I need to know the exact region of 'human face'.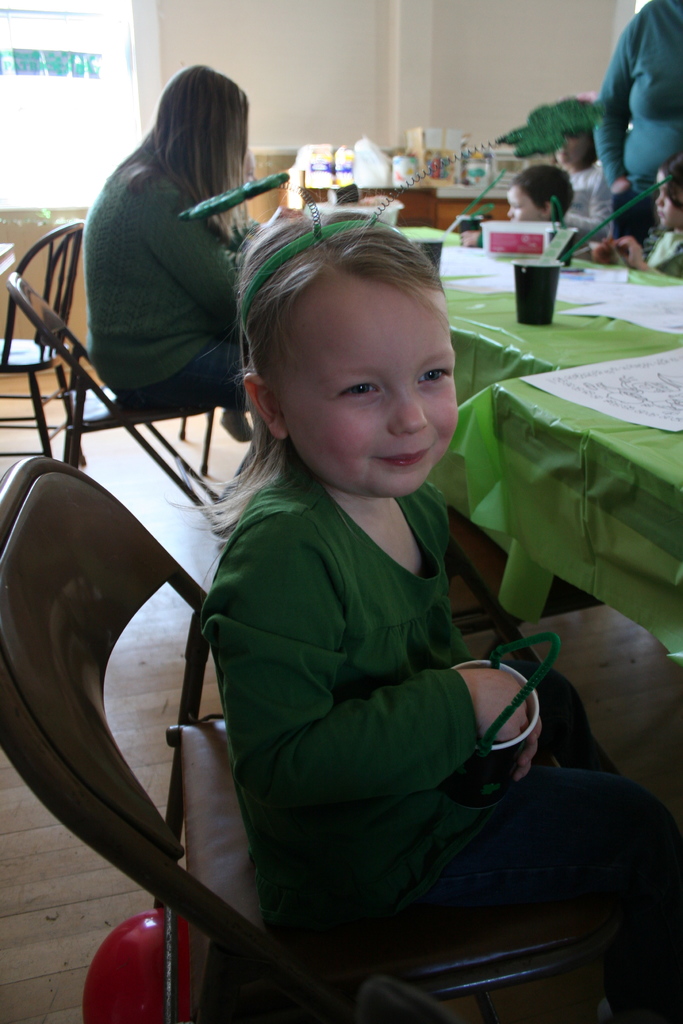
Region: rect(548, 126, 590, 163).
